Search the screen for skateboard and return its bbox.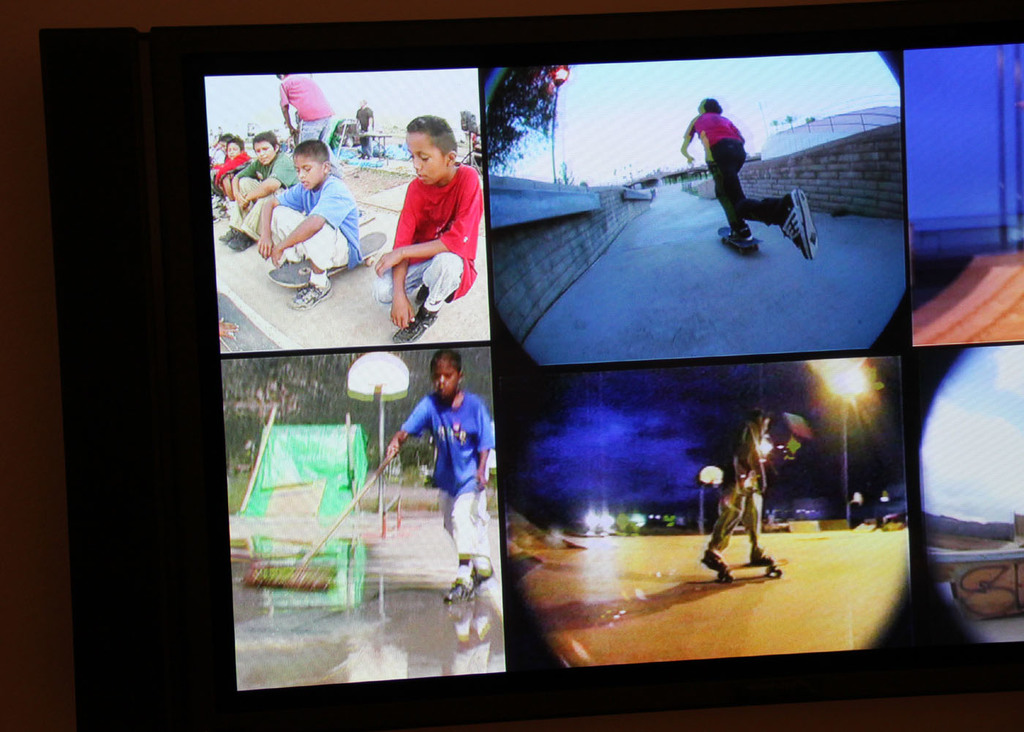
Found: l=714, t=550, r=788, b=591.
